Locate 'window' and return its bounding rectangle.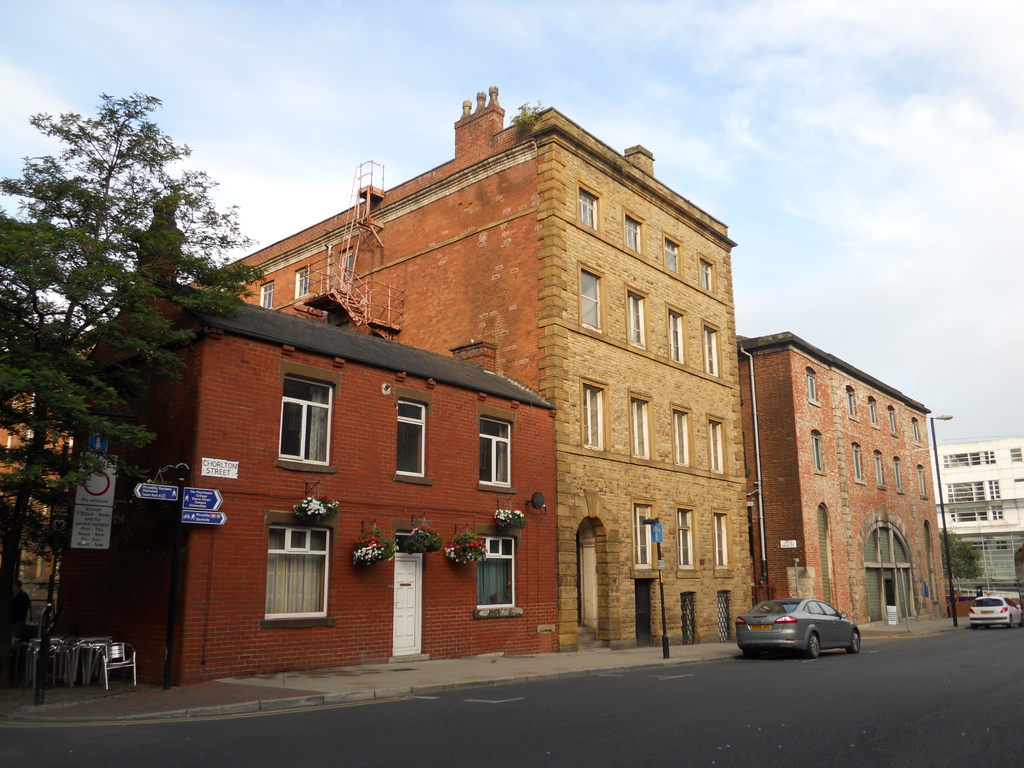
708:417:723:479.
